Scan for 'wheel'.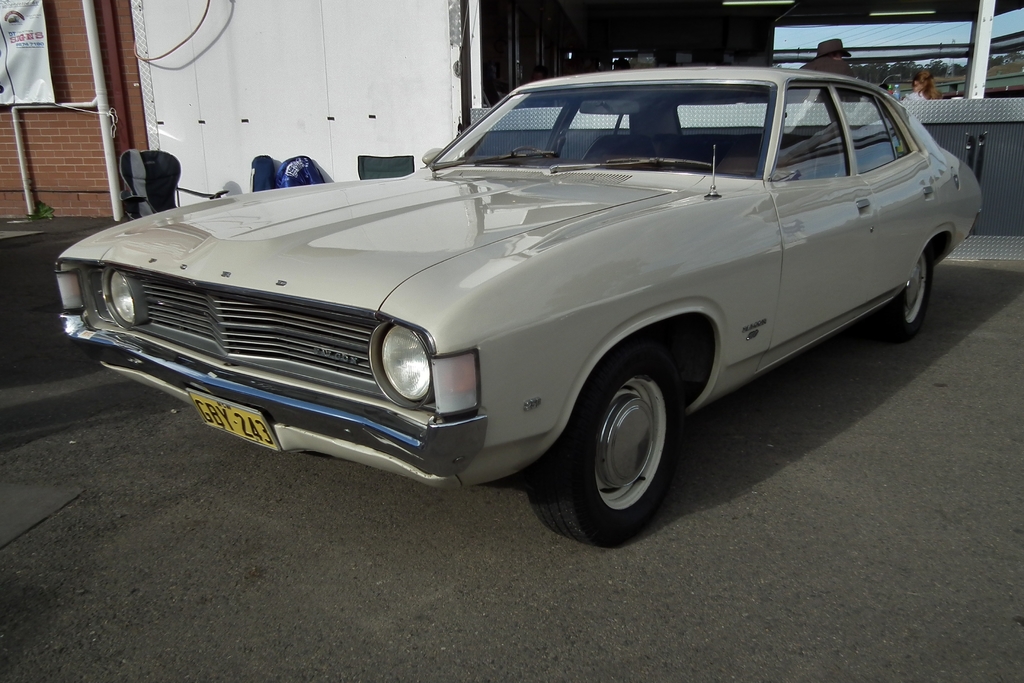
Scan result: left=527, top=337, right=689, bottom=545.
